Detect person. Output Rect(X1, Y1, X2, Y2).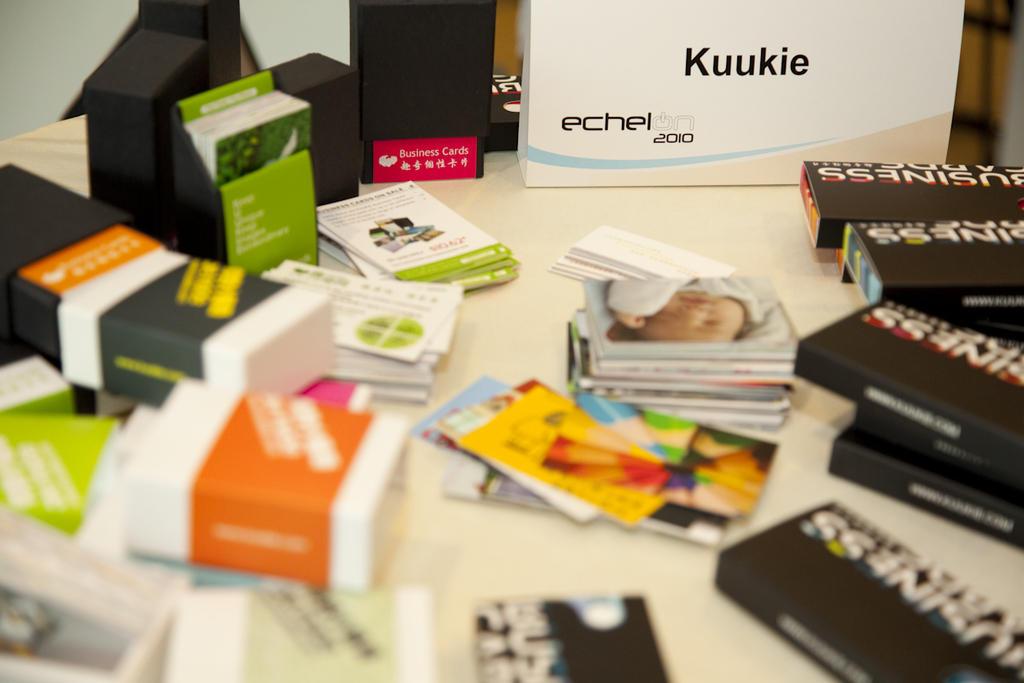
Rect(606, 278, 790, 342).
